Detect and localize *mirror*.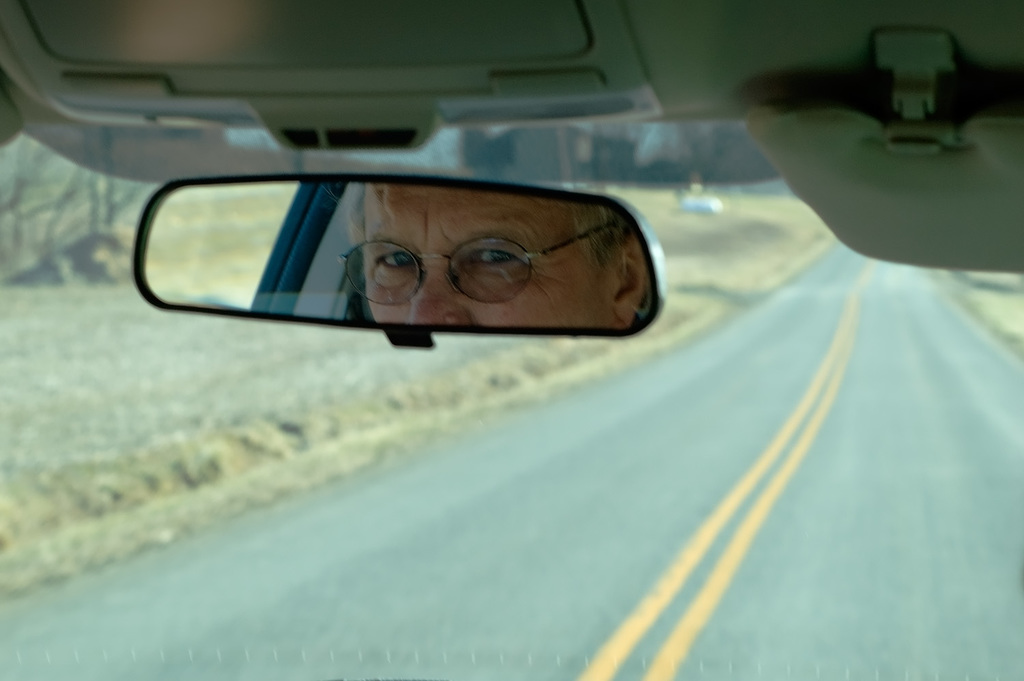
Localized at bbox=(3, 112, 1023, 680).
